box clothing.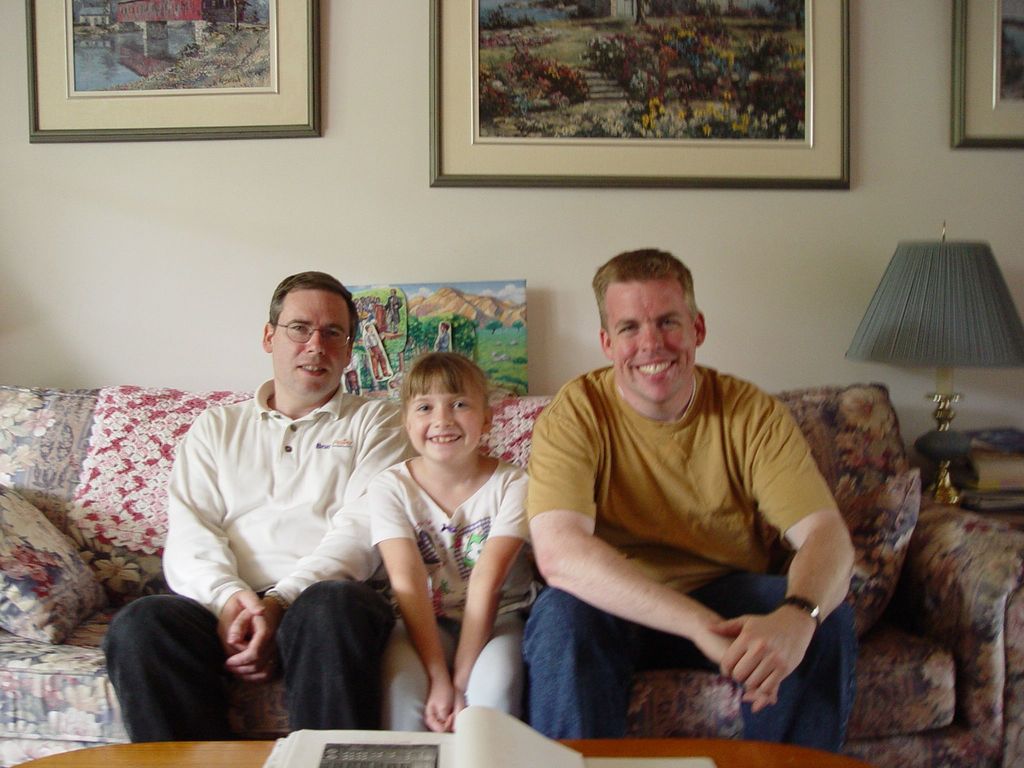
371, 461, 529, 610.
